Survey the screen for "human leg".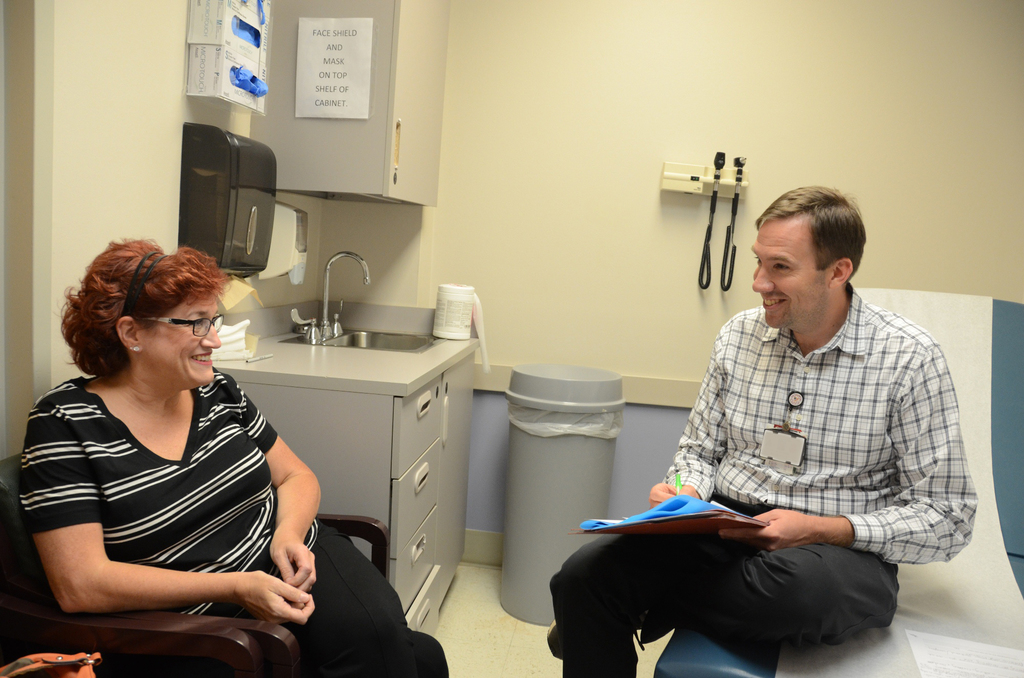
Survey found: Rect(289, 615, 455, 677).
